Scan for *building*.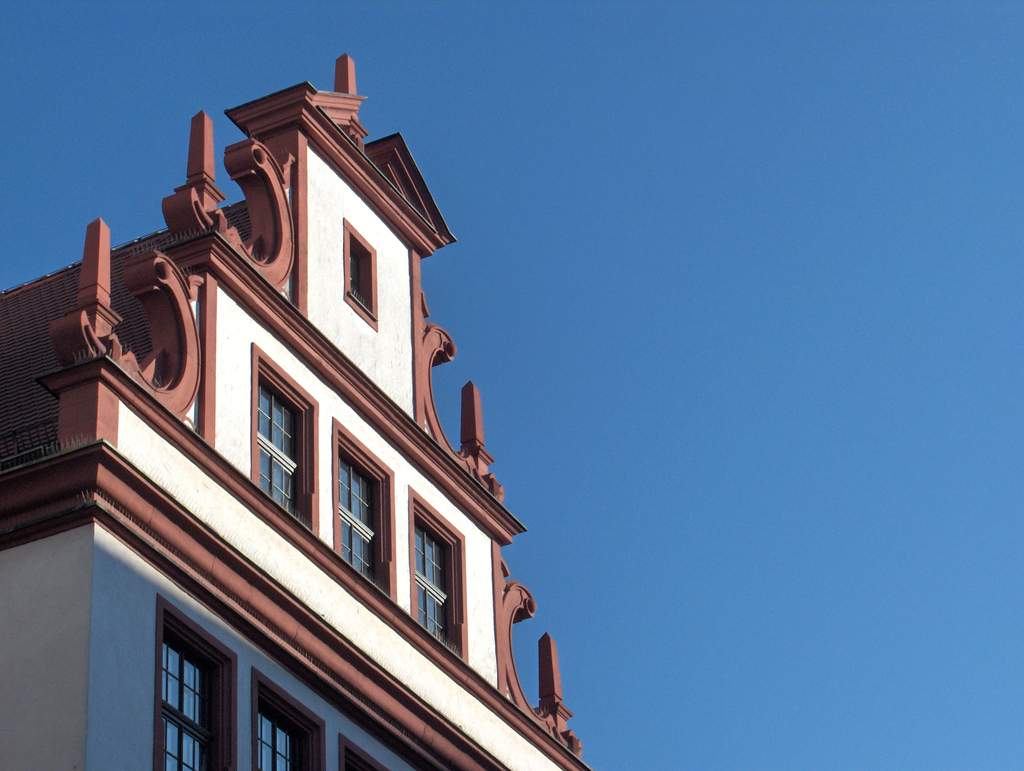
Scan result: <box>0,49,598,770</box>.
